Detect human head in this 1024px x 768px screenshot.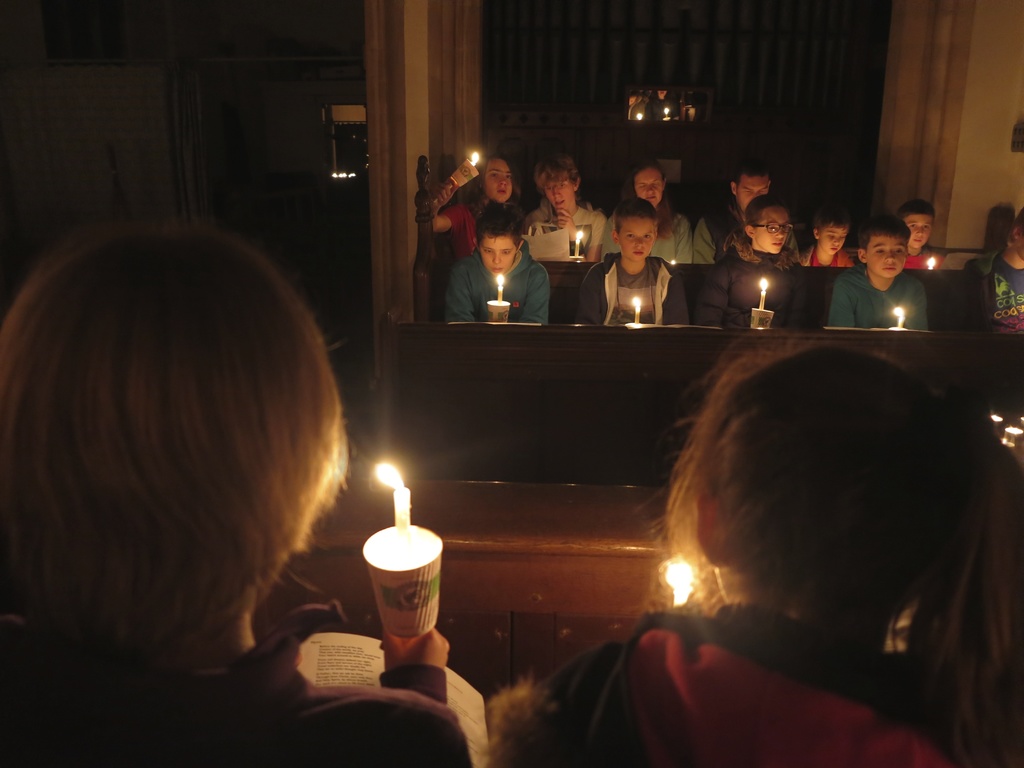
Detection: [686,344,968,636].
